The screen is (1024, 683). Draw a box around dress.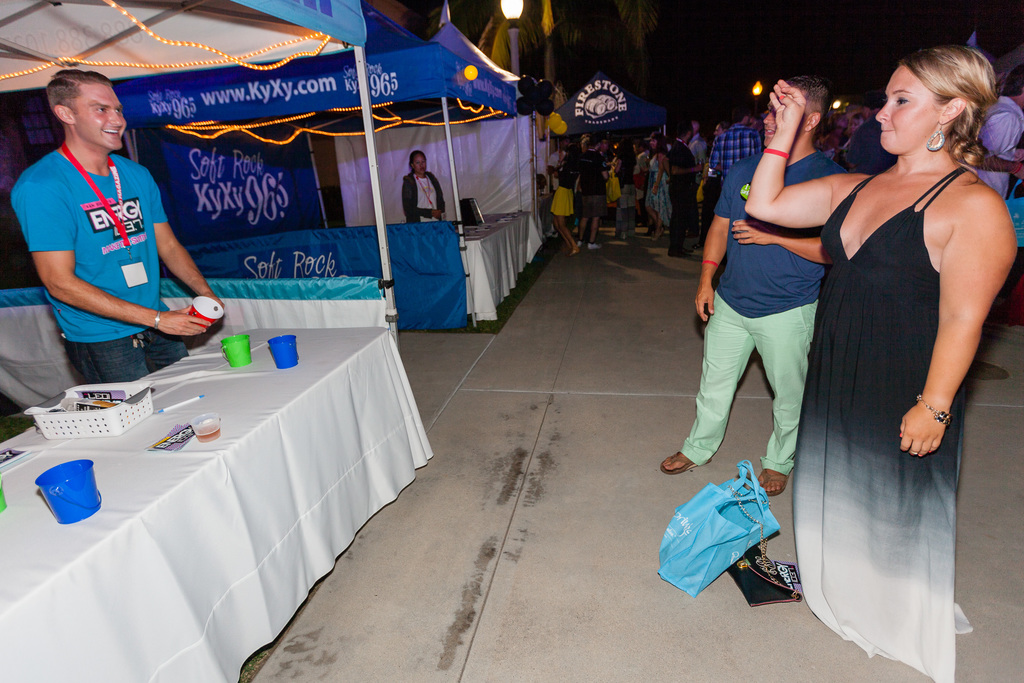
left=644, top=154, right=671, bottom=226.
